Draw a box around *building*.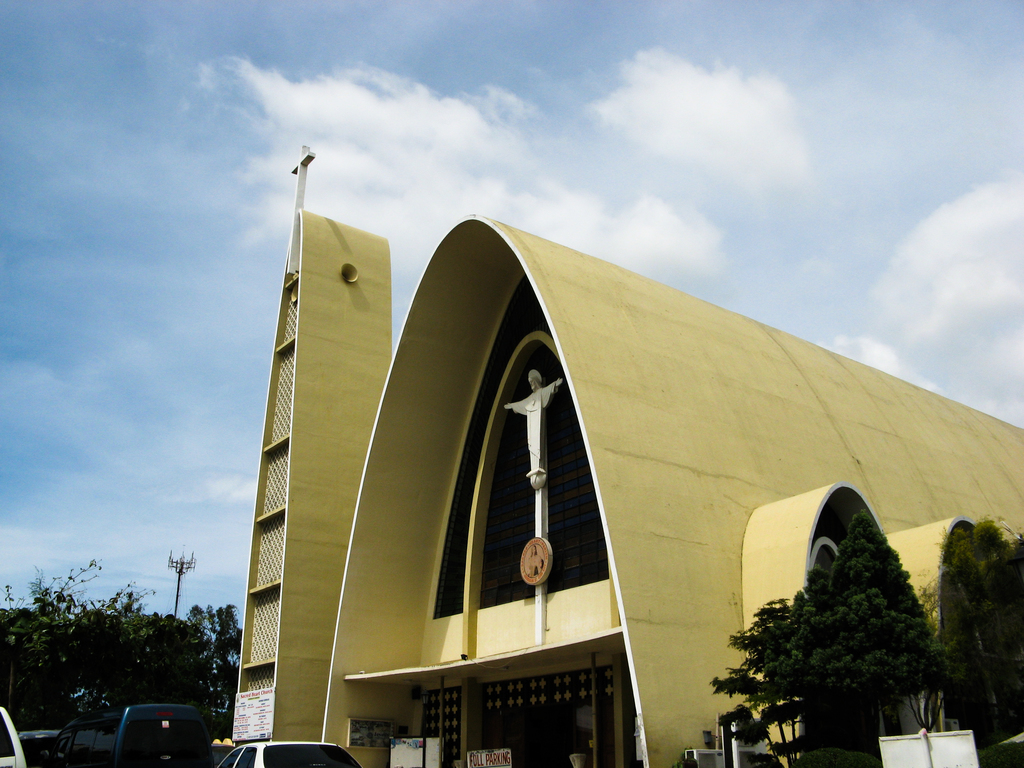
locate(228, 143, 1023, 767).
